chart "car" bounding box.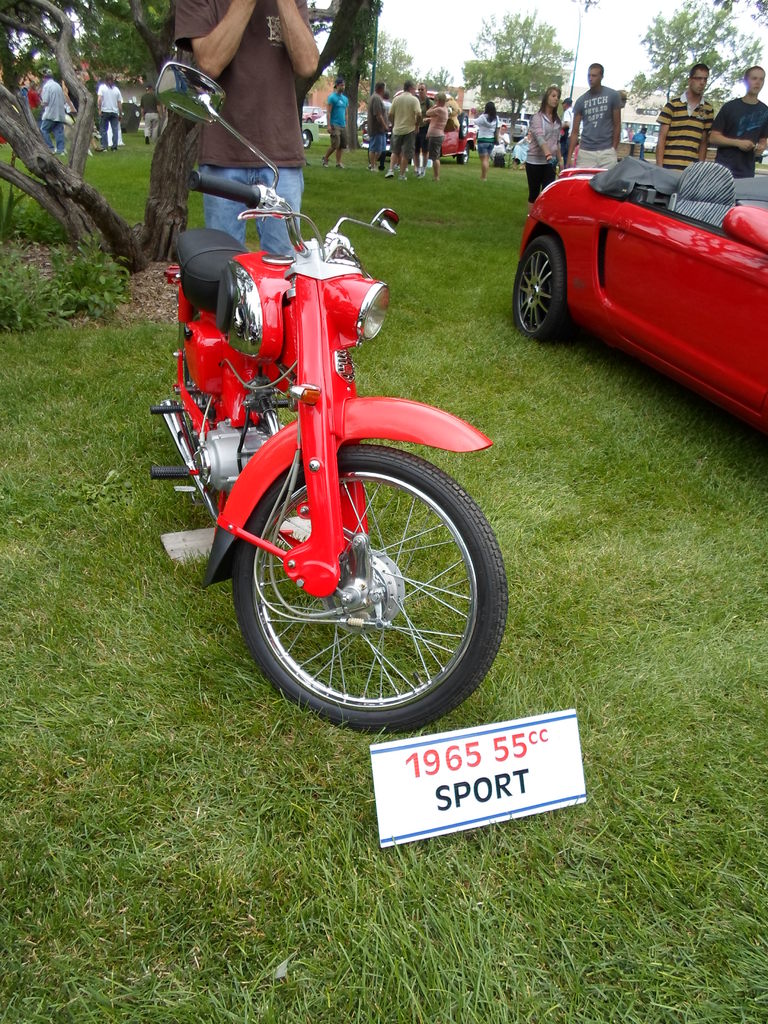
Charted: BBox(361, 88, 478, 160).
